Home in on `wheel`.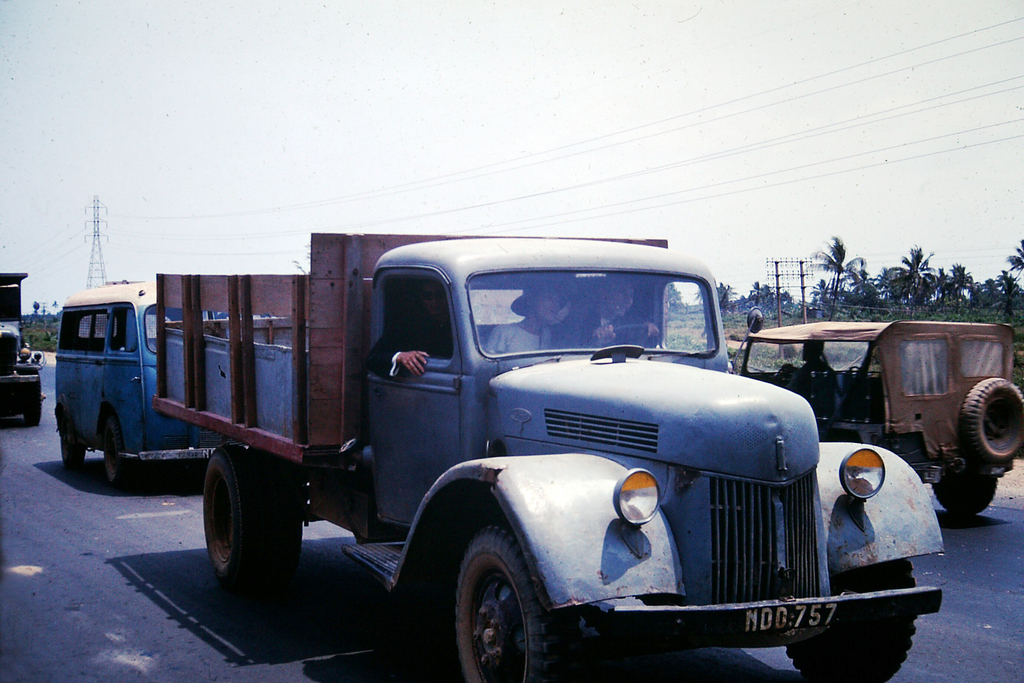
Homed in at 781 554 920 682.
